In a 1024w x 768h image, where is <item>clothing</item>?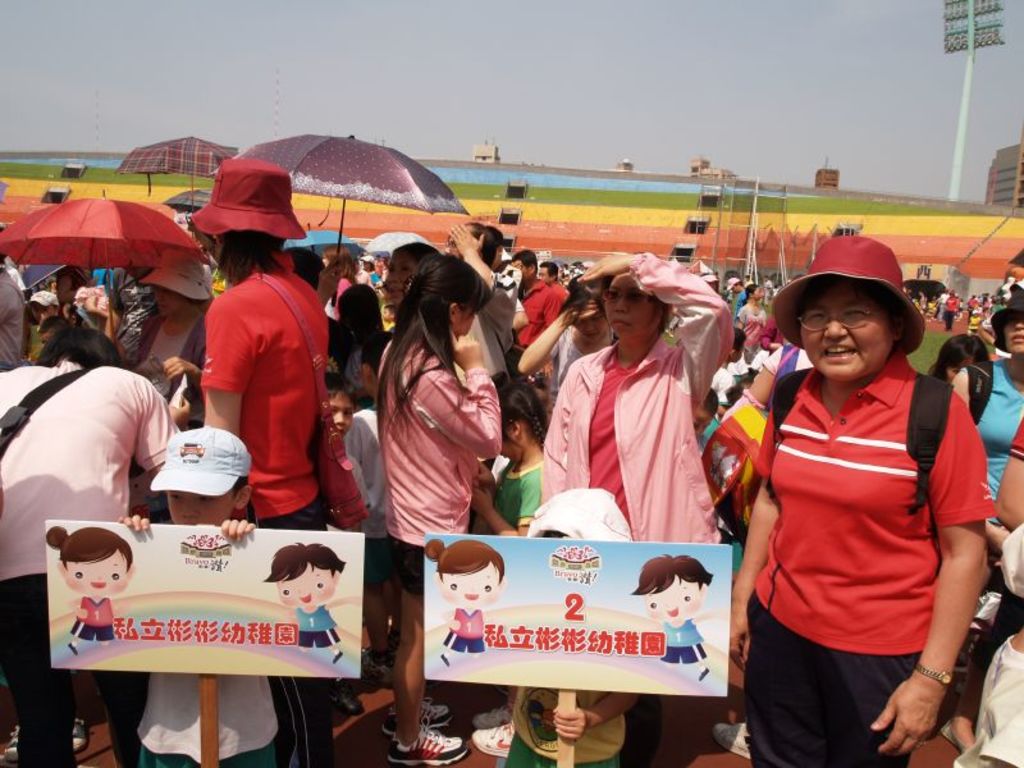
rect(5, 573, 74, 764).
